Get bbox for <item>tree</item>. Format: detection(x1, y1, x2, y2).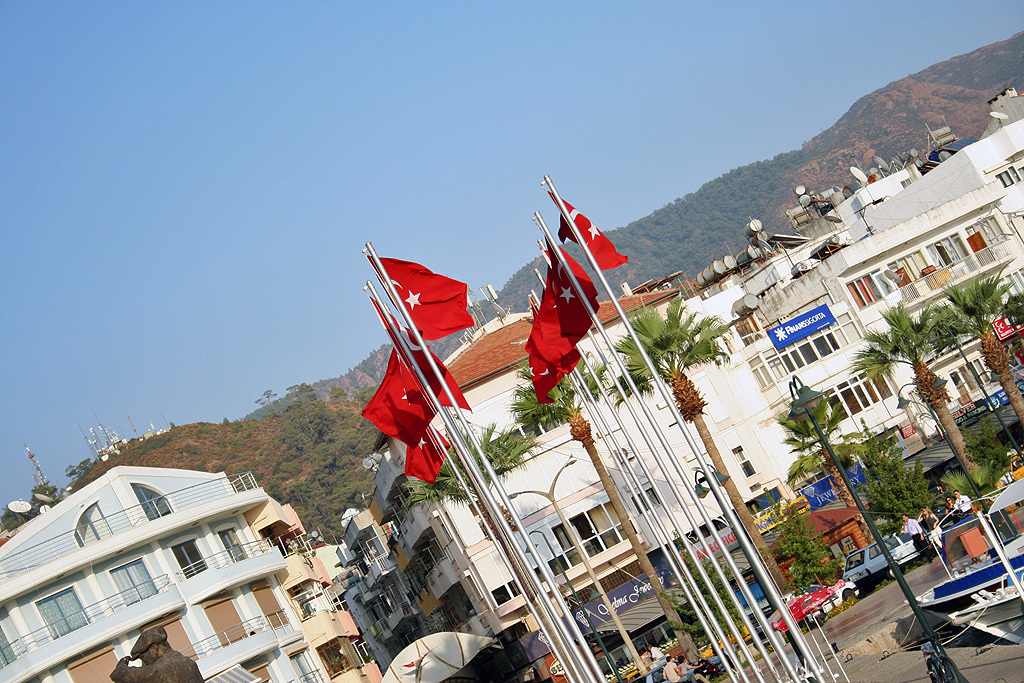
detection(662, 543, 751, 644).
